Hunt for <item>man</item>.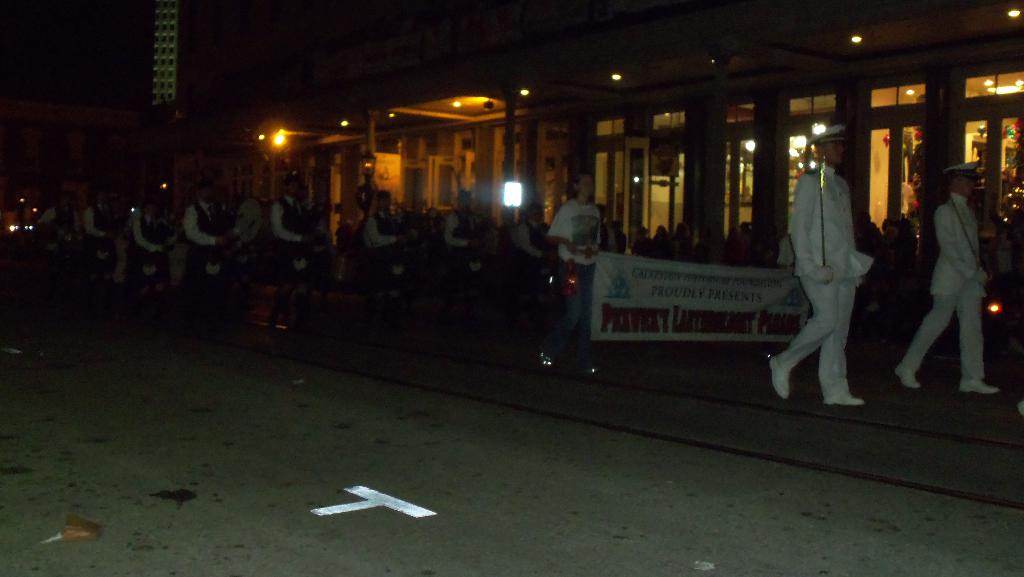
Hunted down at select_region(772, 123, 863, 409).
